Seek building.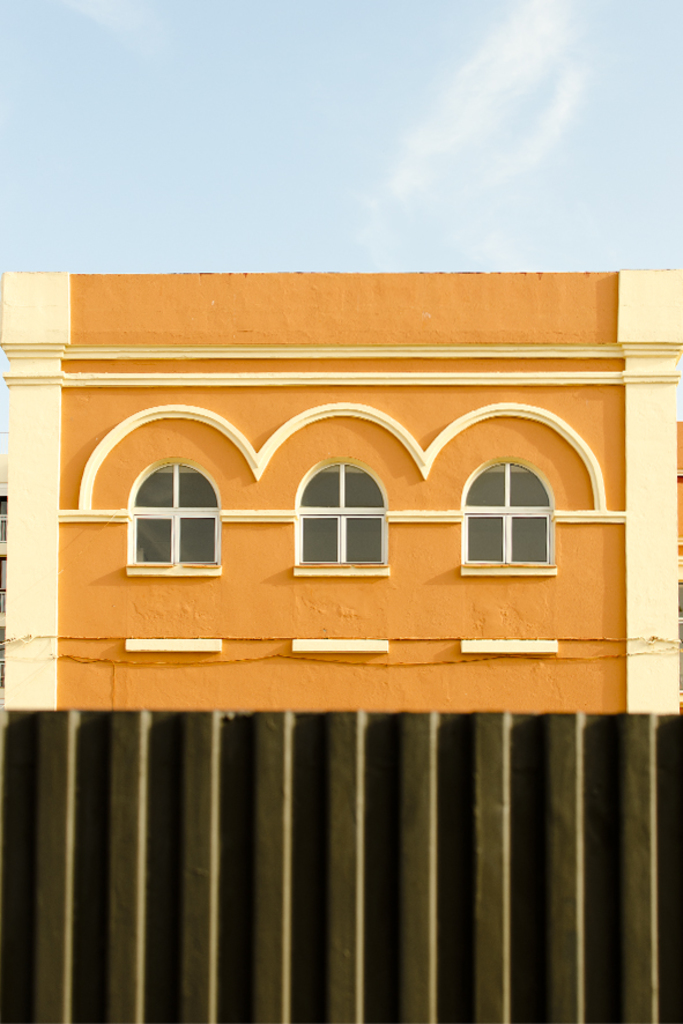
bbox(0, 273, 682, 1023).
